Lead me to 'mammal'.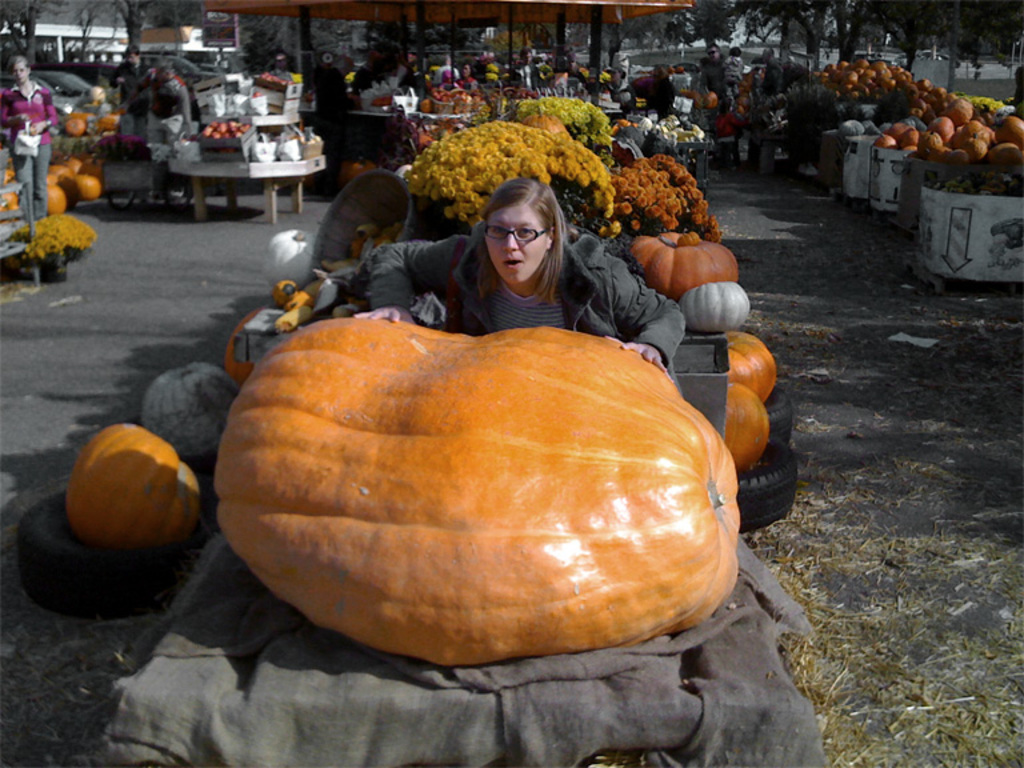
Lead to locate(455, 63, 476, 91).
